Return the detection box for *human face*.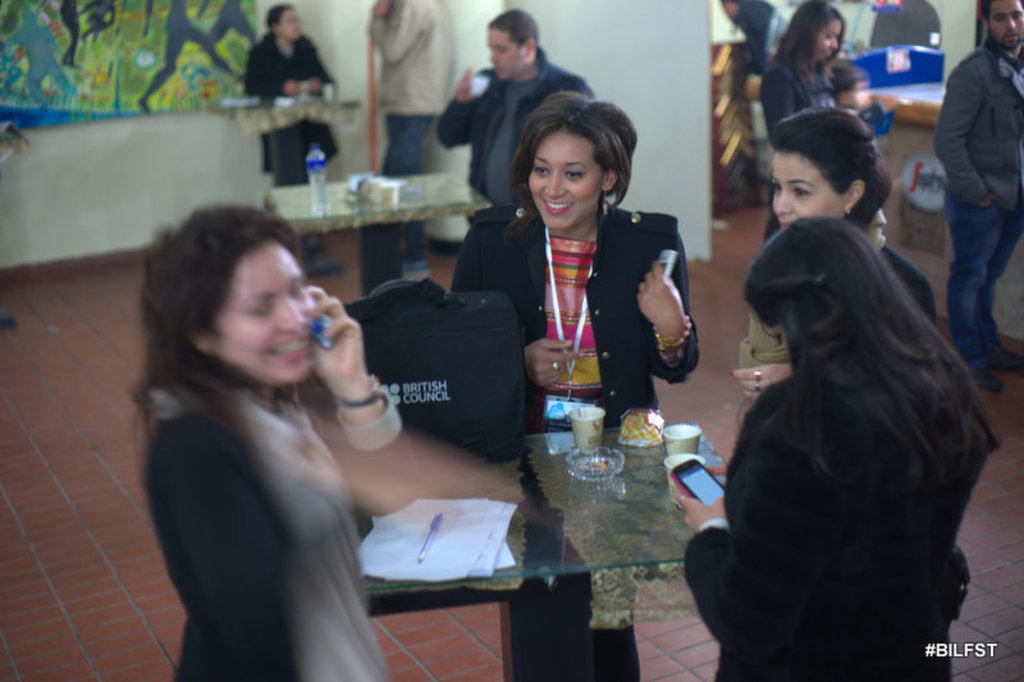
(988, 4, 1023, 49).
